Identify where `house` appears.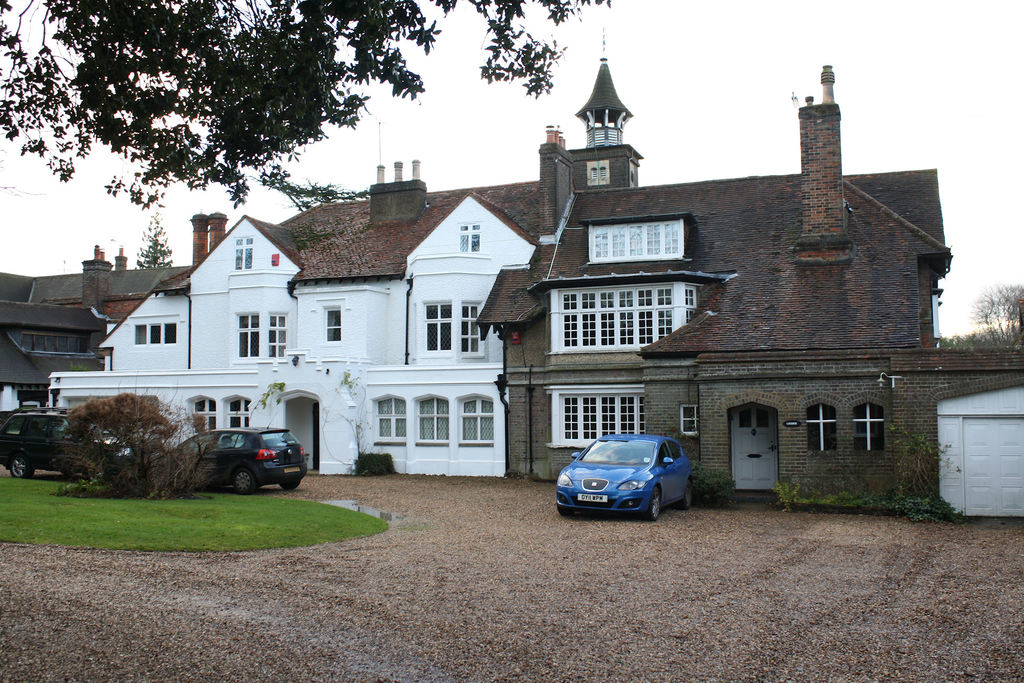
Appears at Rect(84, 184, 509, 479).
